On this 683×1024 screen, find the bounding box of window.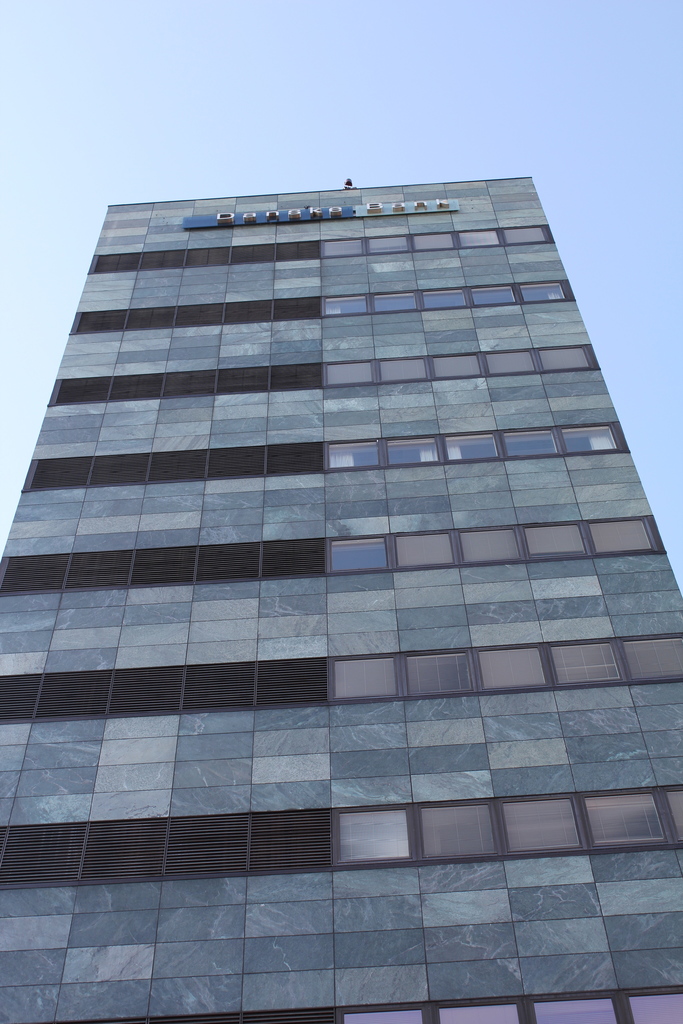
Bounding box: 486:348:535:376.
